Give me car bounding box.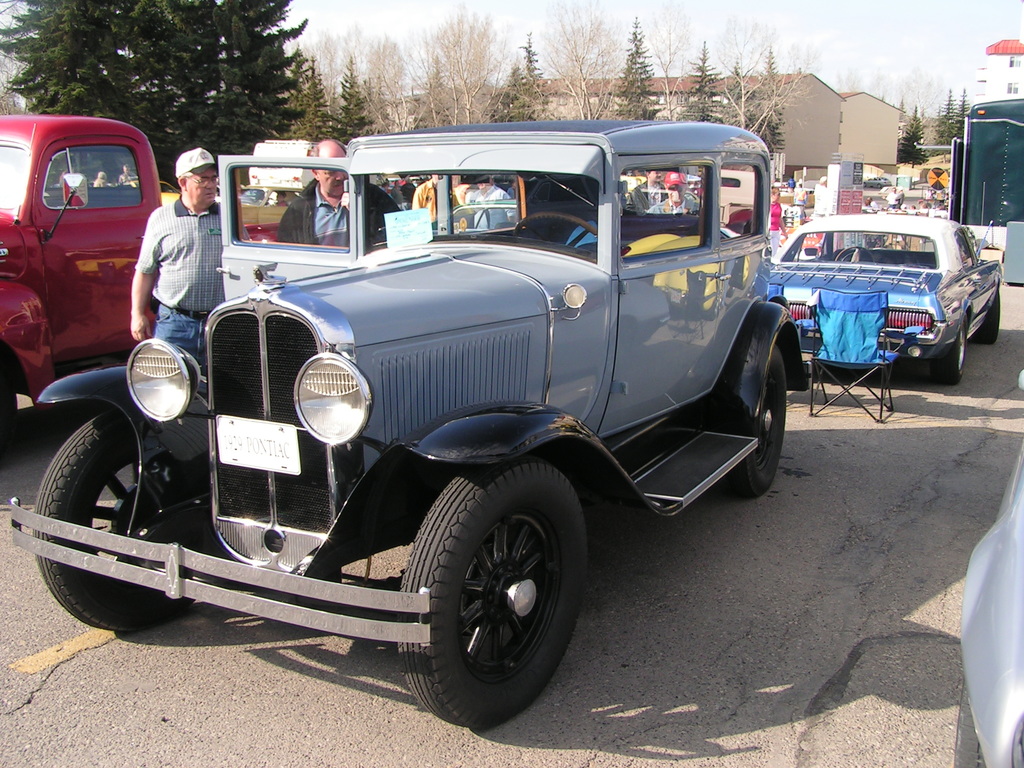
region(766, 211, 1003, 385).
